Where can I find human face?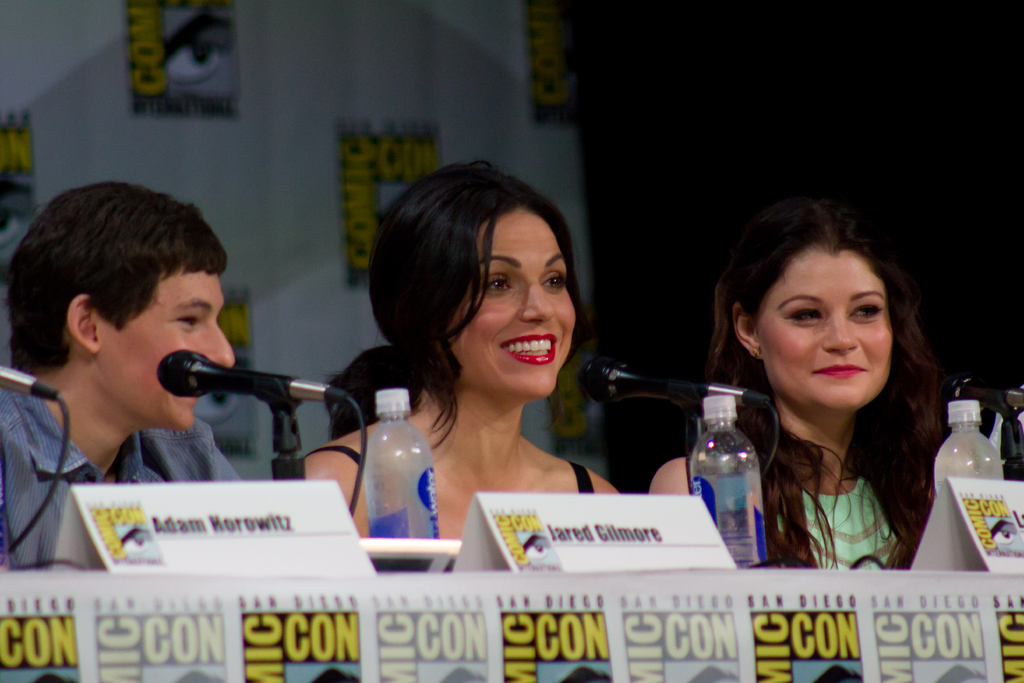
You can find it at <bbox>753, 244, 887, 409</bbox>.
